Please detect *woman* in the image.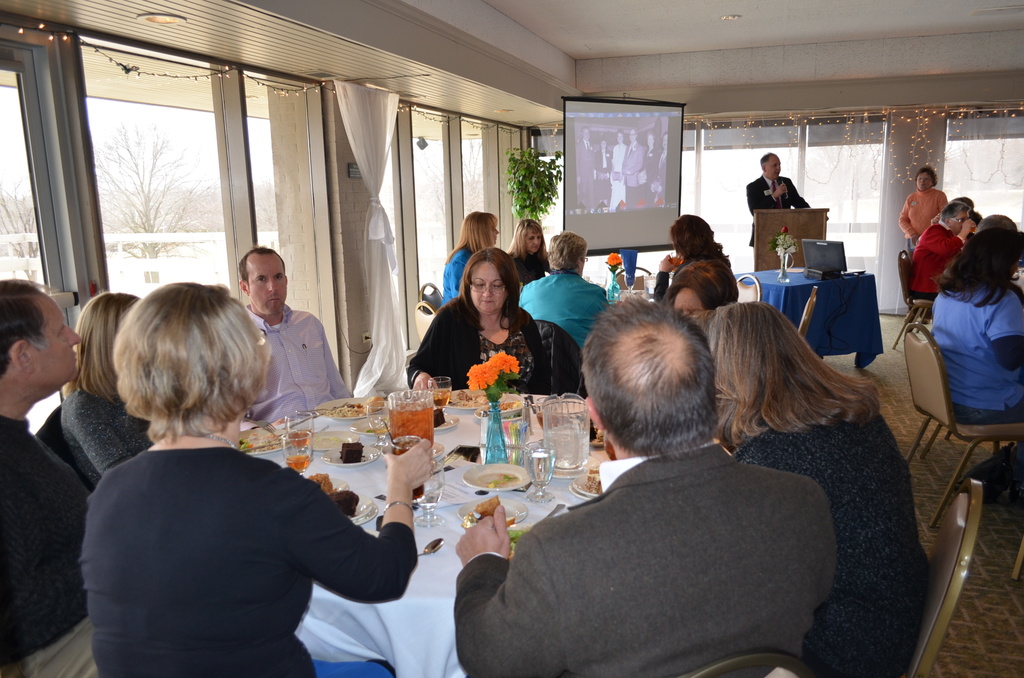
[x1=927, y1=227, x2=1023, y2=503].
